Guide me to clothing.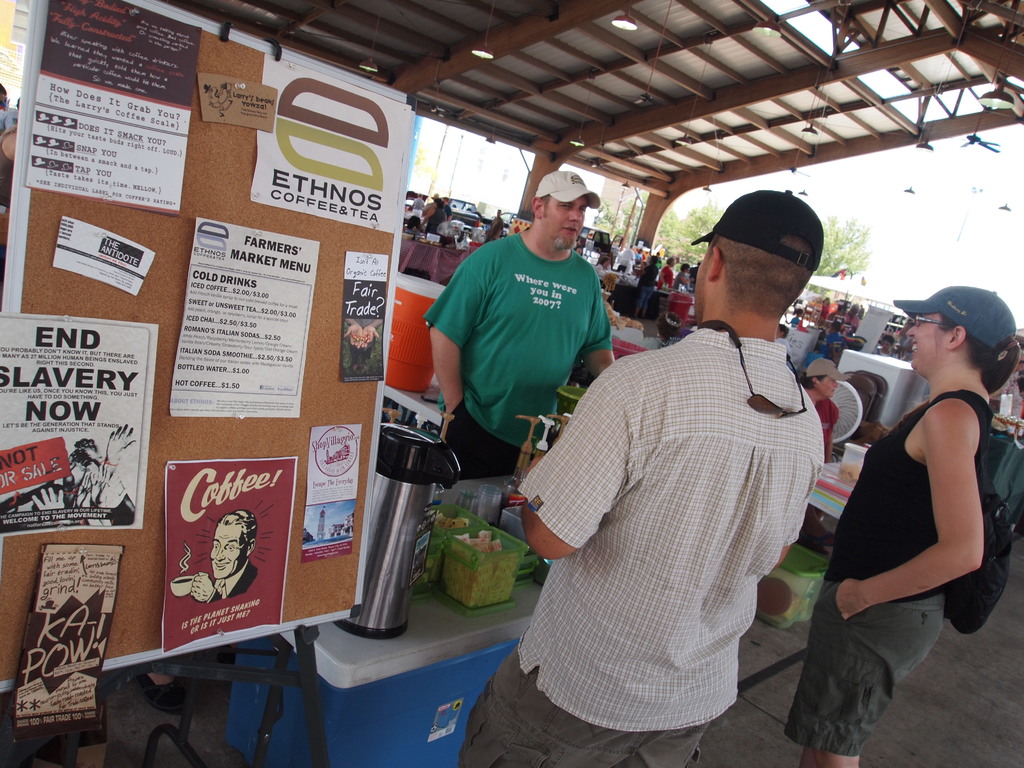
Guidance: 673,271,689,289.
